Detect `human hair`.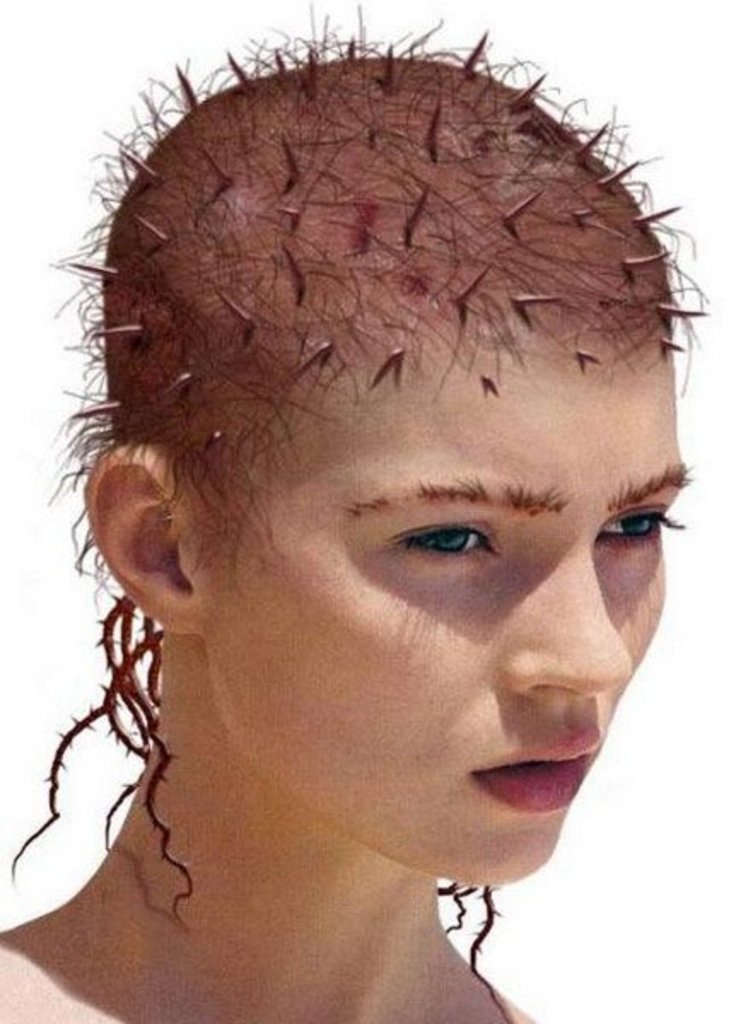
Detected at [2, 0, 710, 1022].
